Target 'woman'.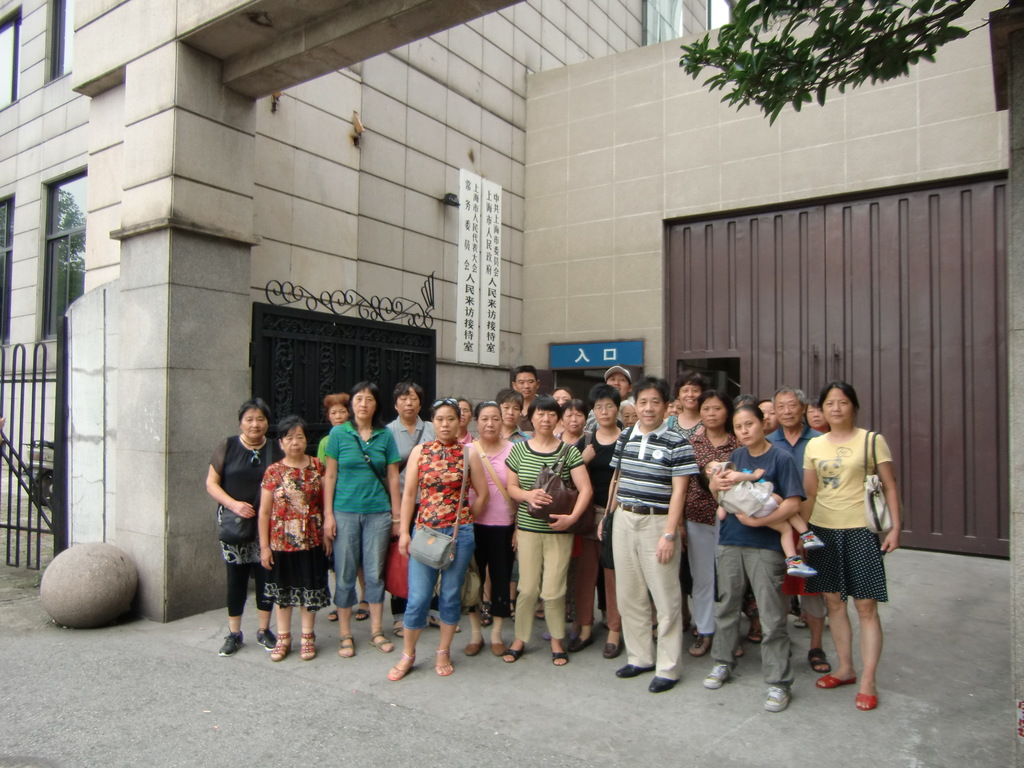
Target region: region(684, 386, 748, 659).
